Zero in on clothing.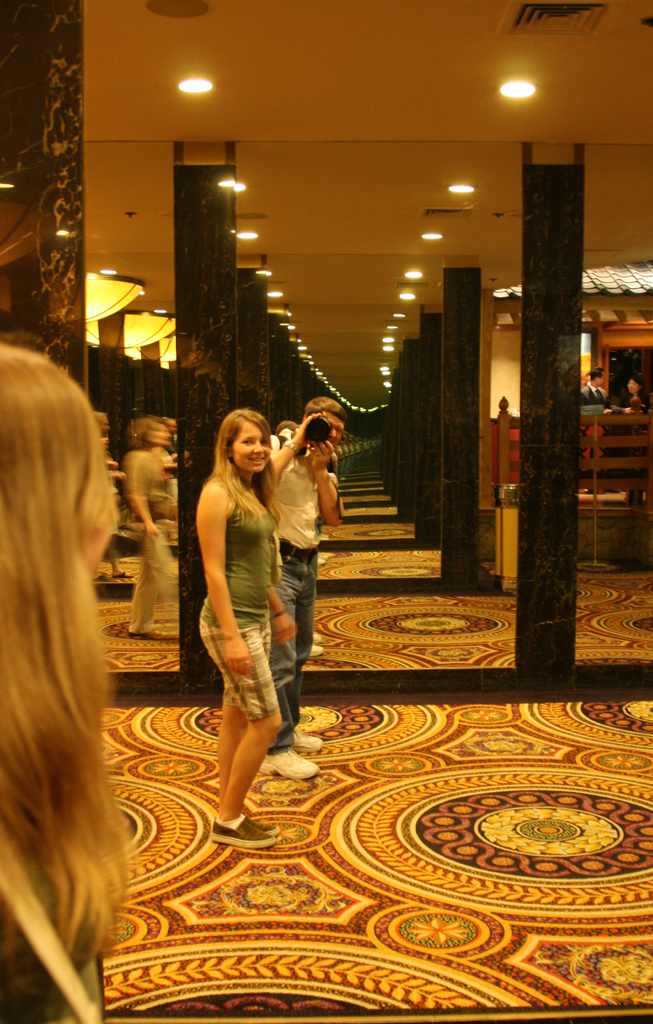
Zeroed in: [left=123, top=447, right=178, bottom=640].
